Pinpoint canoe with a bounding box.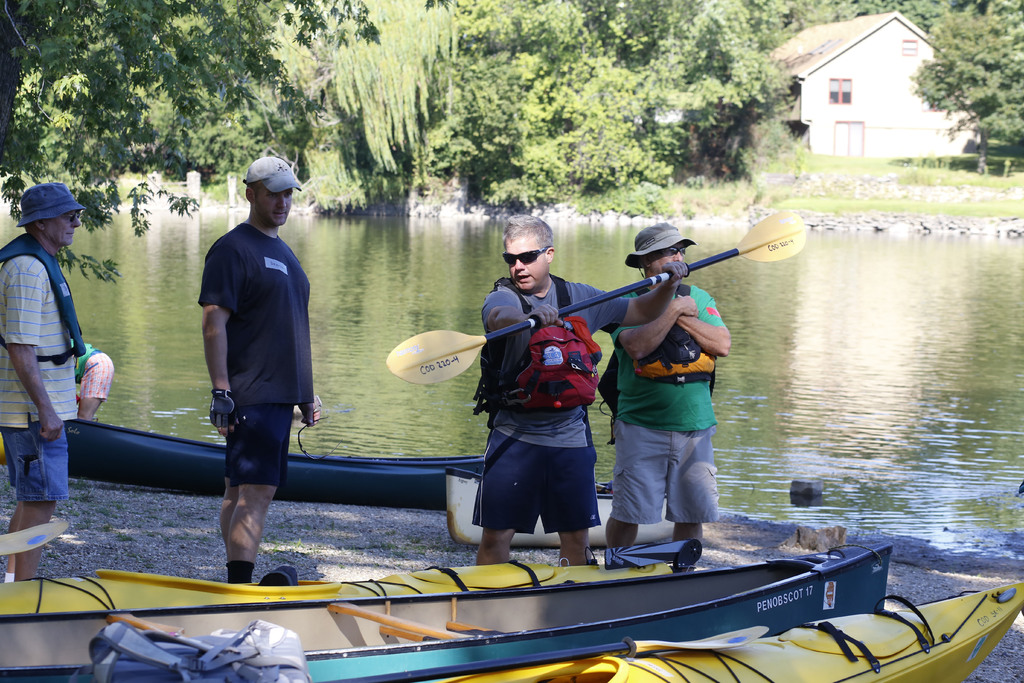
select_region(442, 584, 1023, 682).
